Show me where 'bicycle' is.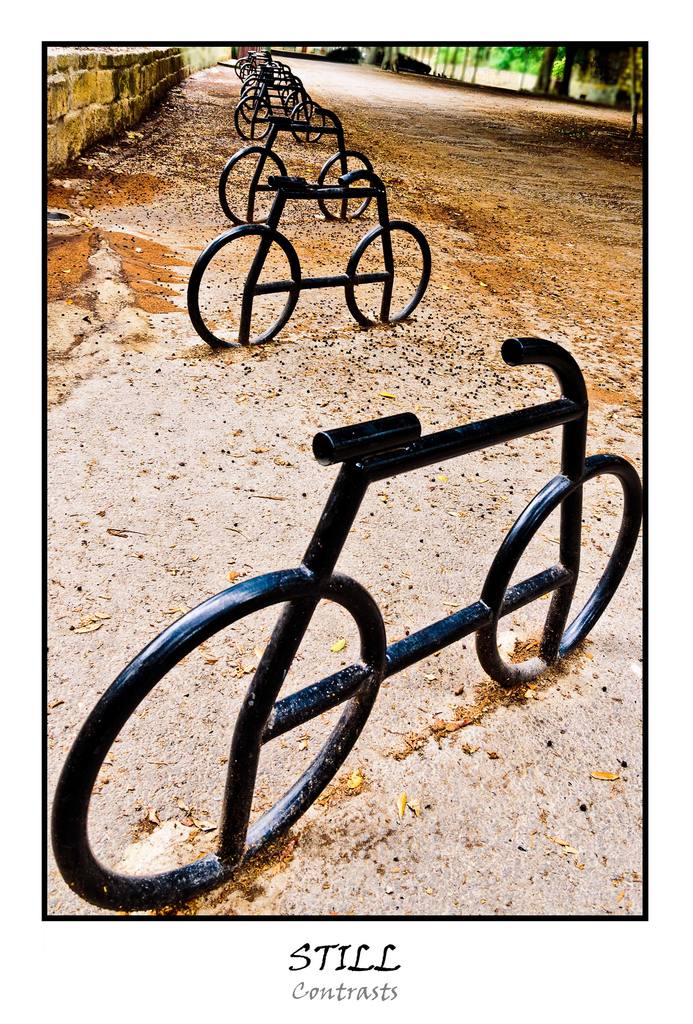
'bicycle' is at [40, 280, 690, 907].
